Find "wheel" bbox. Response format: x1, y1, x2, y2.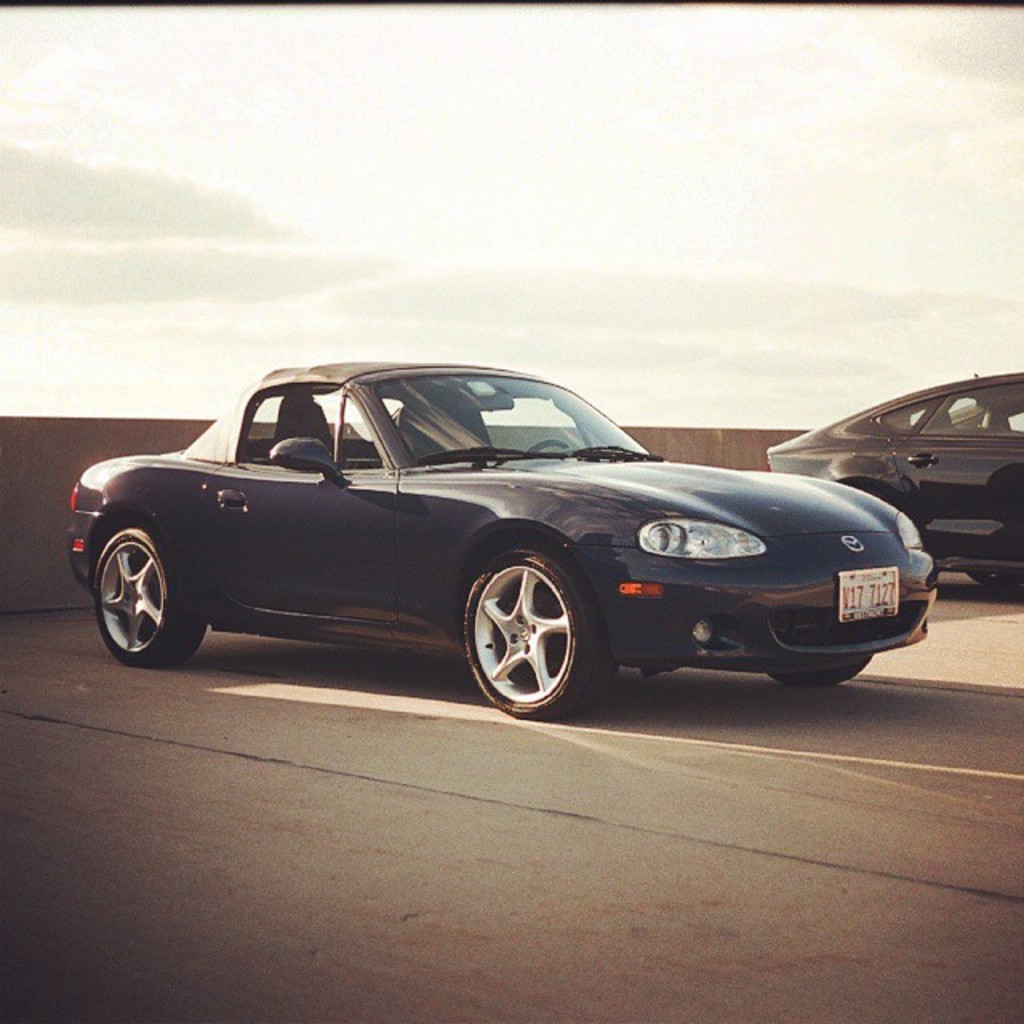
522, 432, 573, 458.
